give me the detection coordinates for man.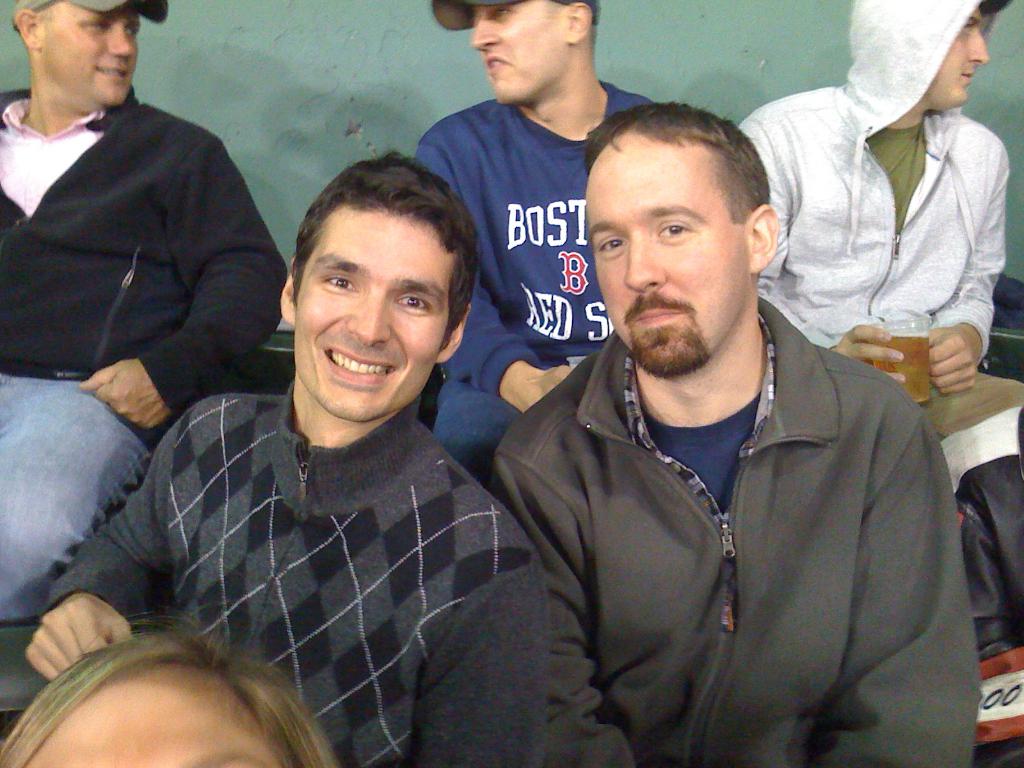
select_region(737, 0, 1023, 493).
